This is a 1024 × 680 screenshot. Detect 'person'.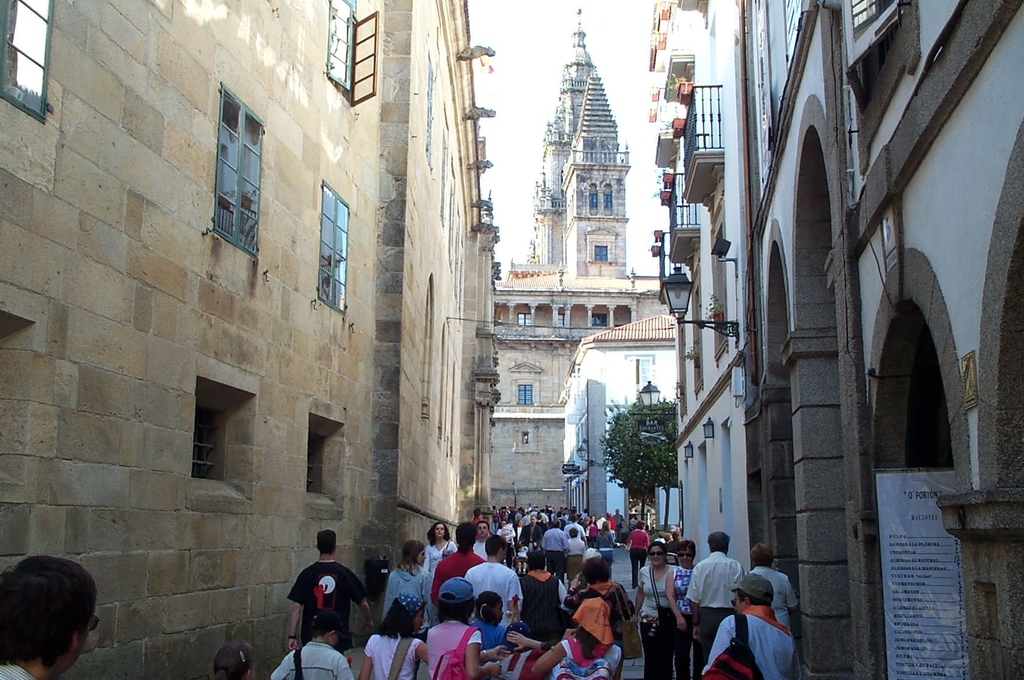
box(0, 554, 94, 679).
